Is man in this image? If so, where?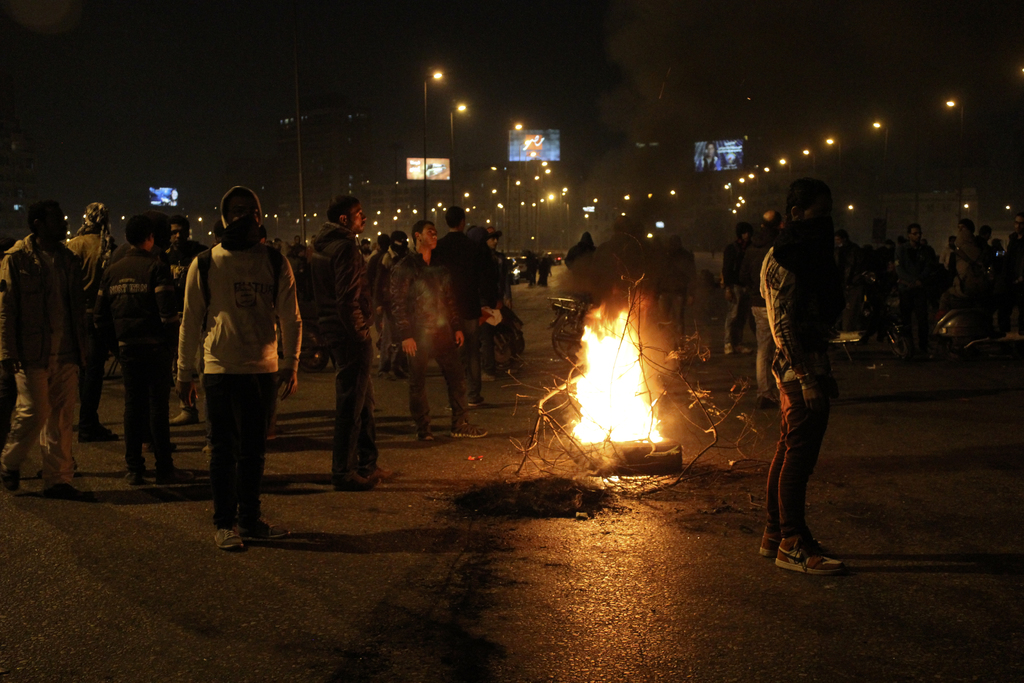
Yes, at l=164, t=217, r=211, b=422.
